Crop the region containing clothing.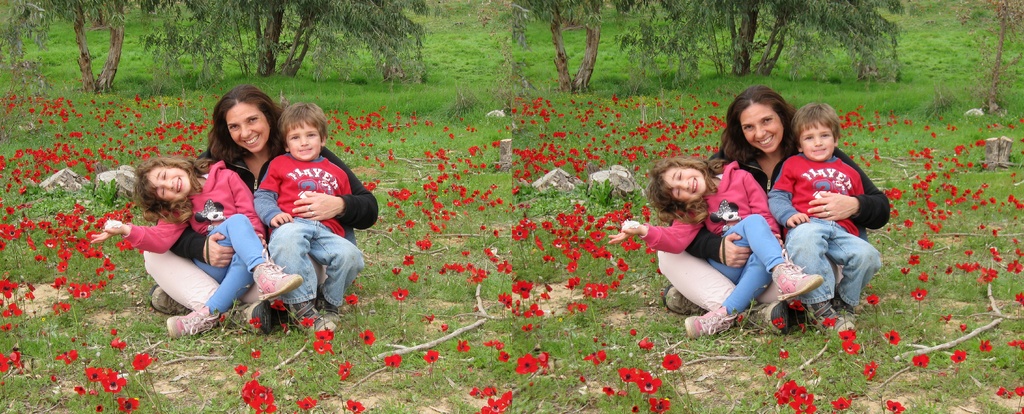
Crop region: 769 156 868 240.
